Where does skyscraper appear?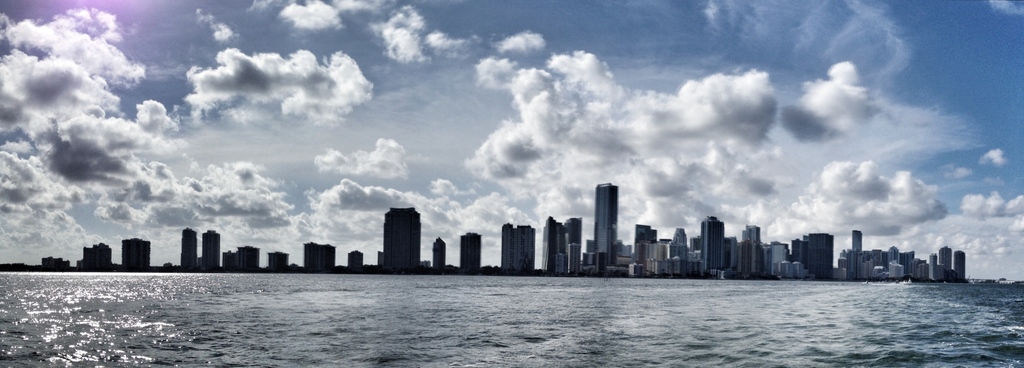
Appears at box=[806, 231, 835, 277].
